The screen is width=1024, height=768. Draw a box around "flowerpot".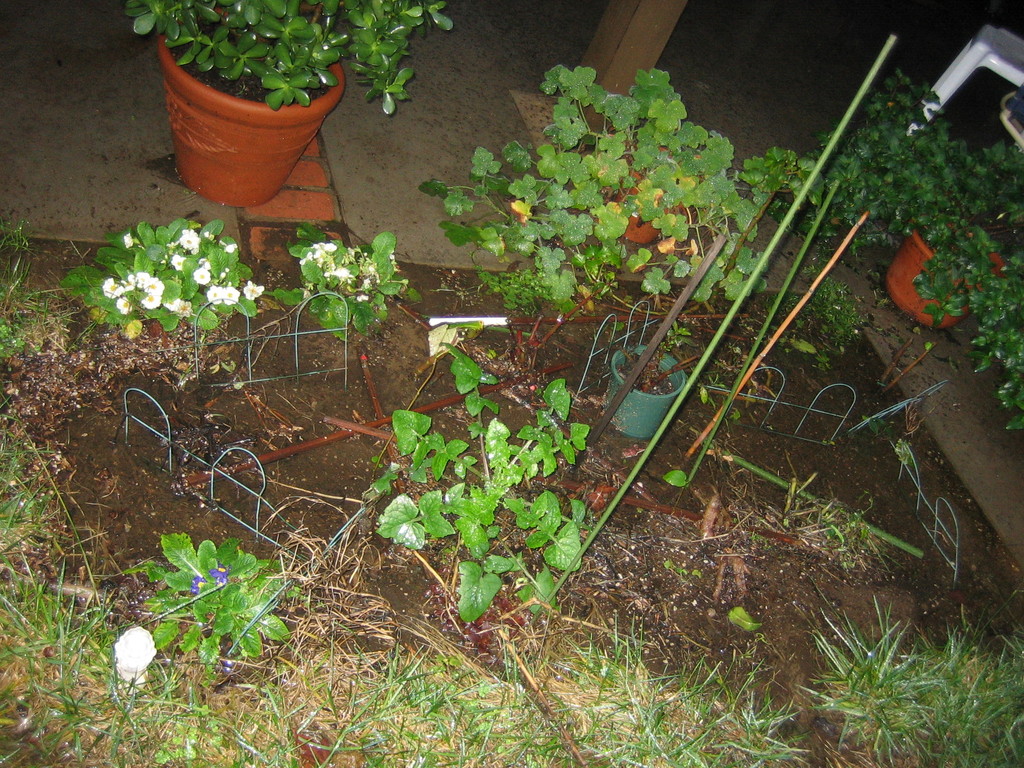
612:341:689:439.
